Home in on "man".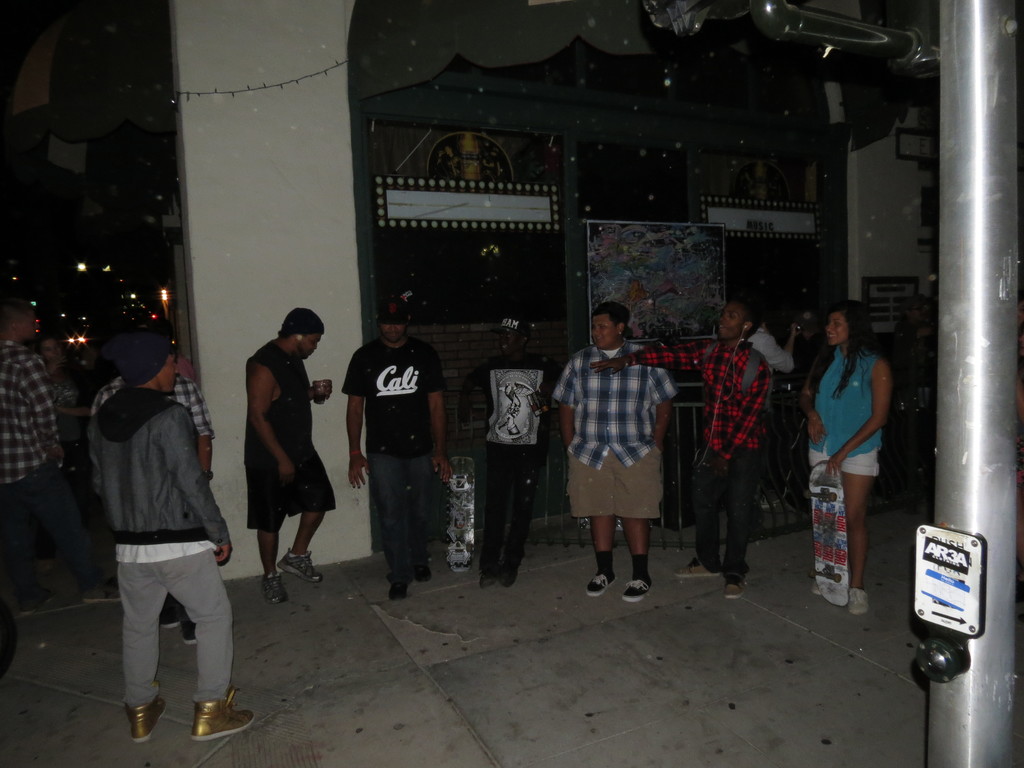
Homed in at 0, 291, 67, 615.
